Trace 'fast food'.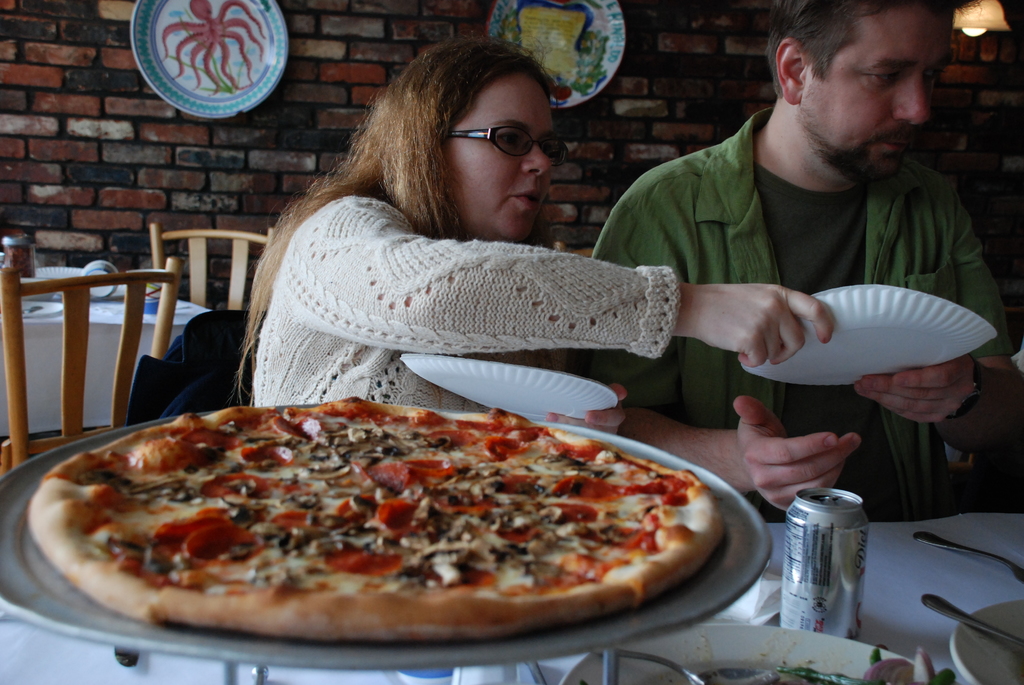
Traced to box(4, 378, 773, 656).
